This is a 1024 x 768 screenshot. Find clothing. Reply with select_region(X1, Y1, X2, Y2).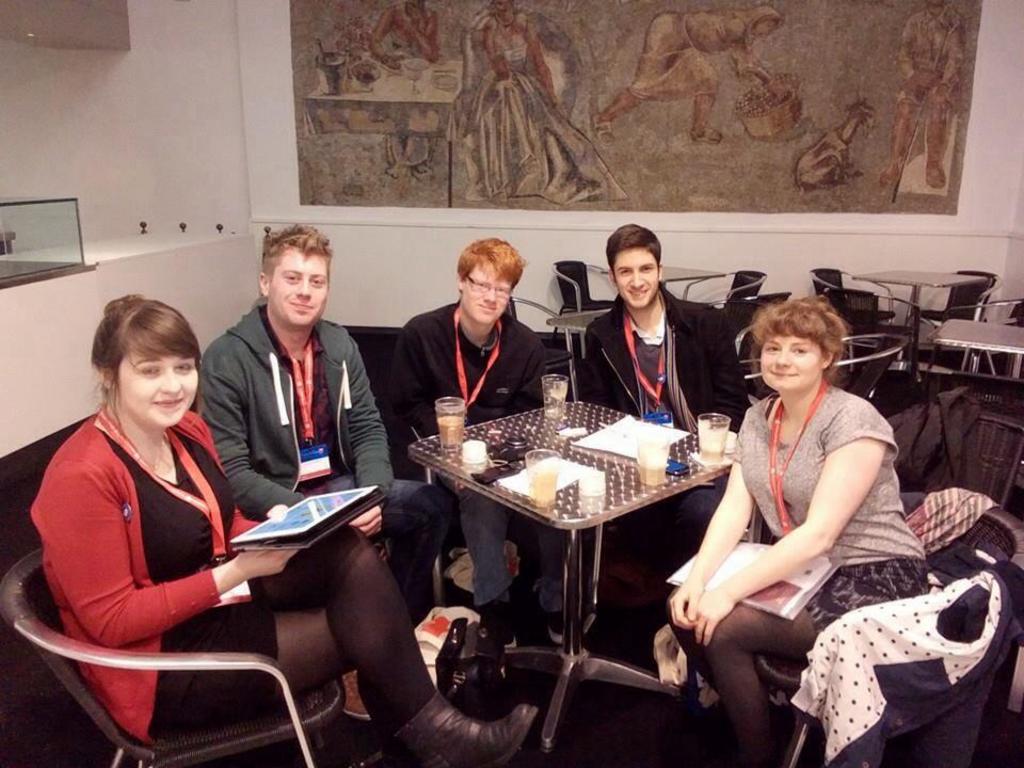
select_region(20, 404, 455, 757).
